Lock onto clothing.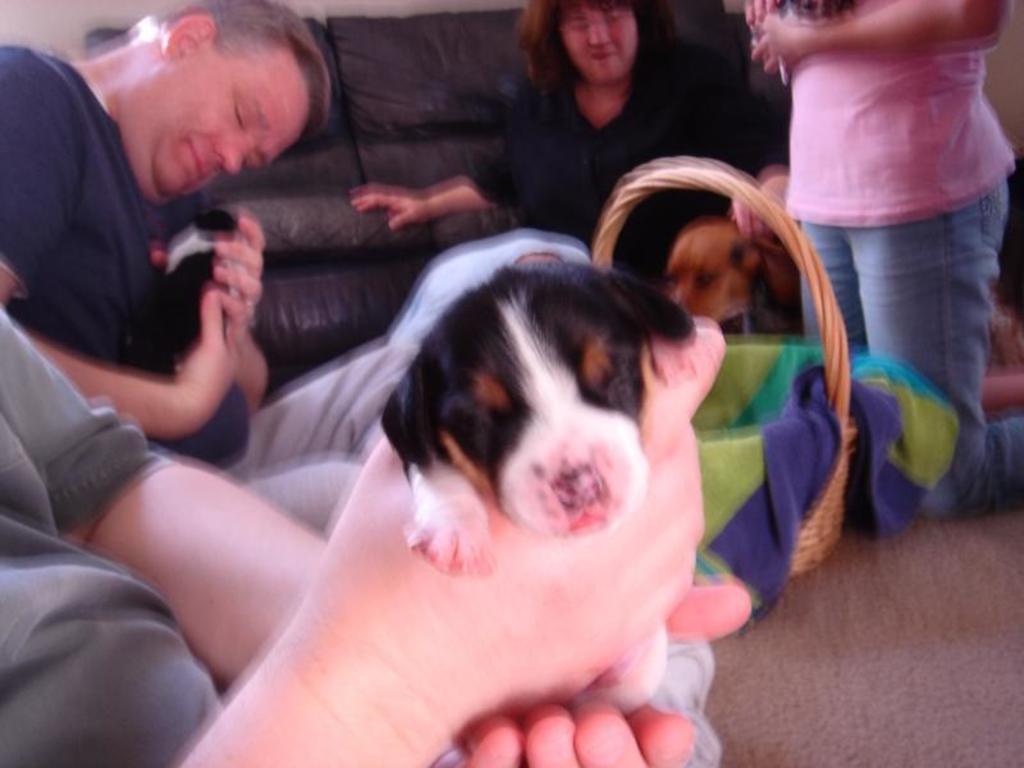
Locked: <box>763,0,1021,421</box>.
